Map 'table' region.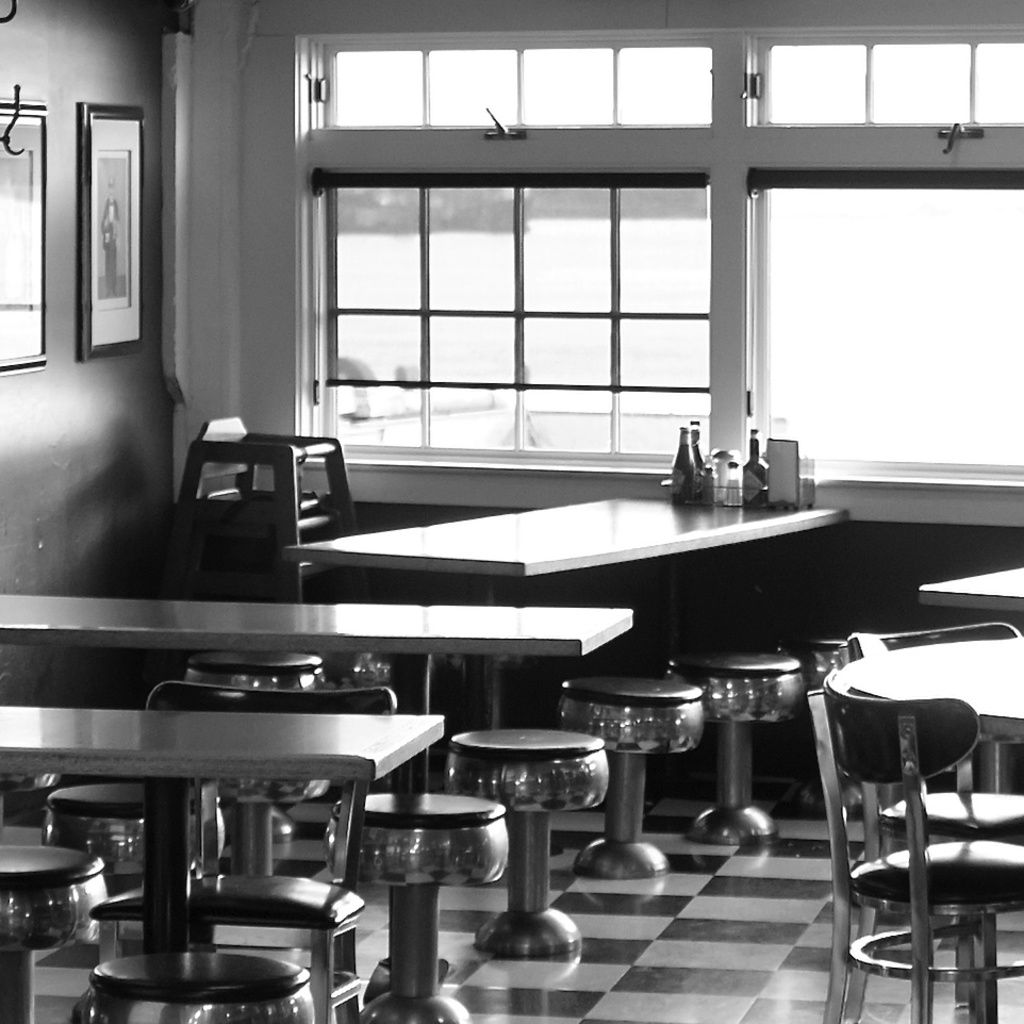
Mapped to x1=5 y1=698 x2=456 y2=1023.
